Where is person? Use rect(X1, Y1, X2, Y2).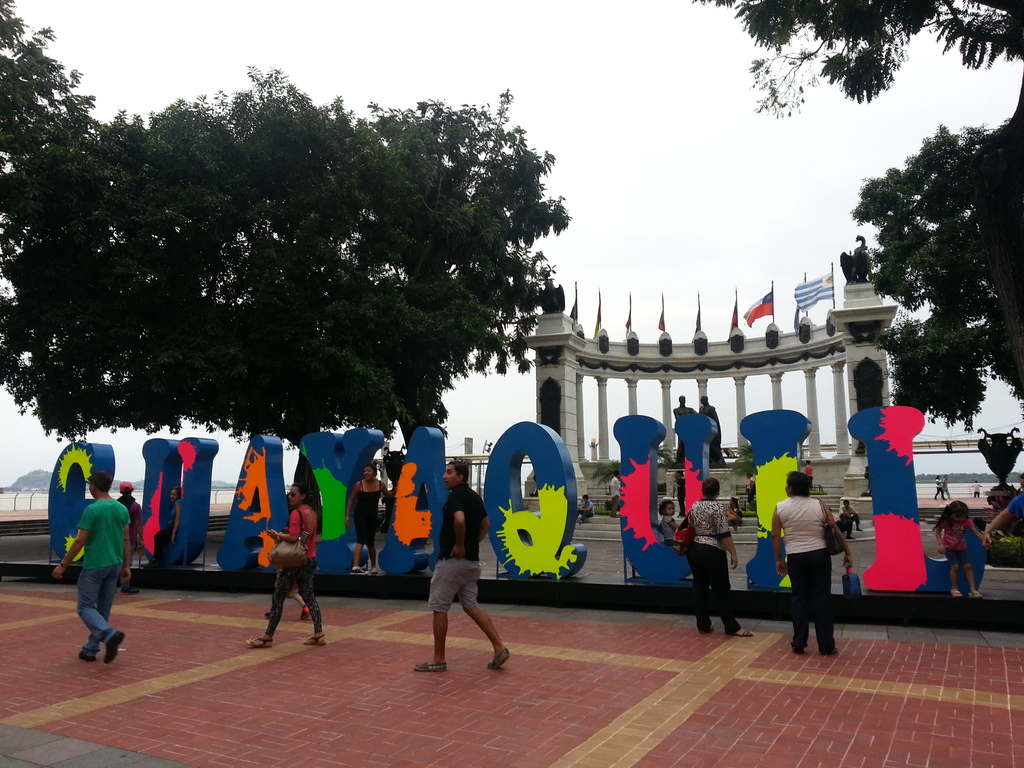
rect(929, 499, 990, 600).
